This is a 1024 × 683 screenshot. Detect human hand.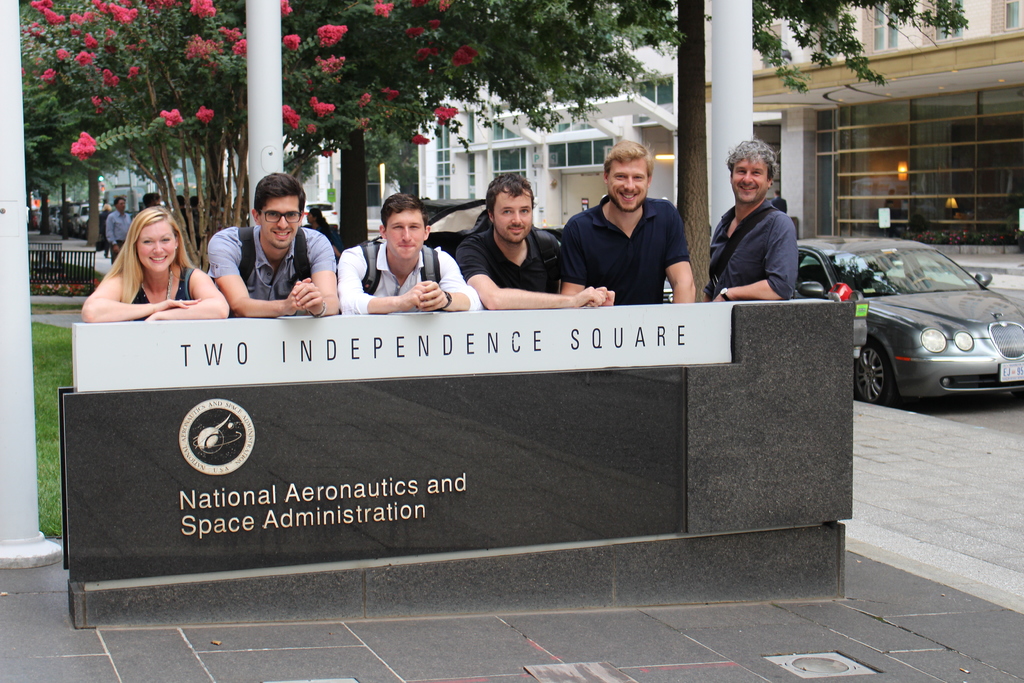
x1=285 y1=286 x2=319 y2=315.
